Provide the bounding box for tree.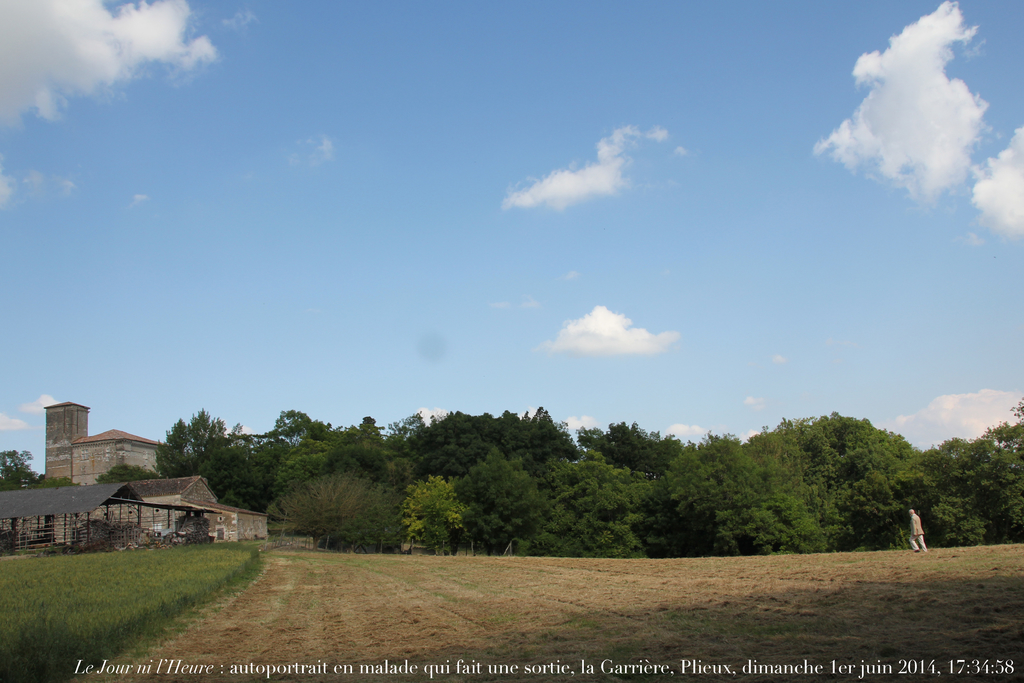
538,448,643,560.
